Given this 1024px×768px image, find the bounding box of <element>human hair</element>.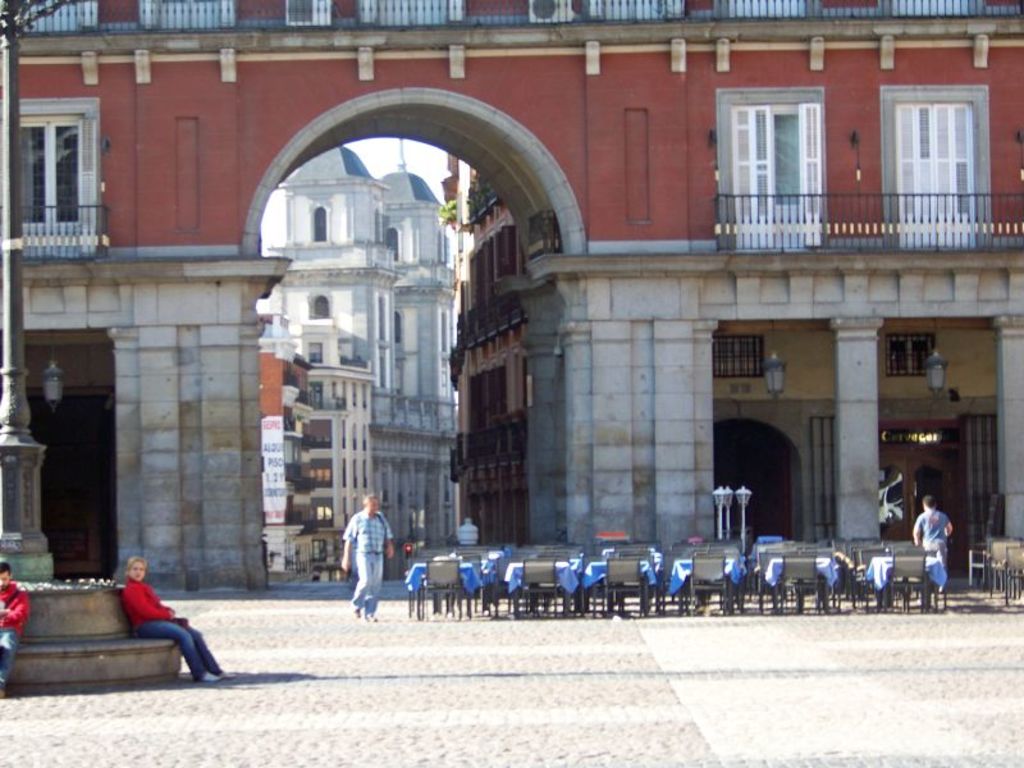
detection(0, 558, 14, 577).
